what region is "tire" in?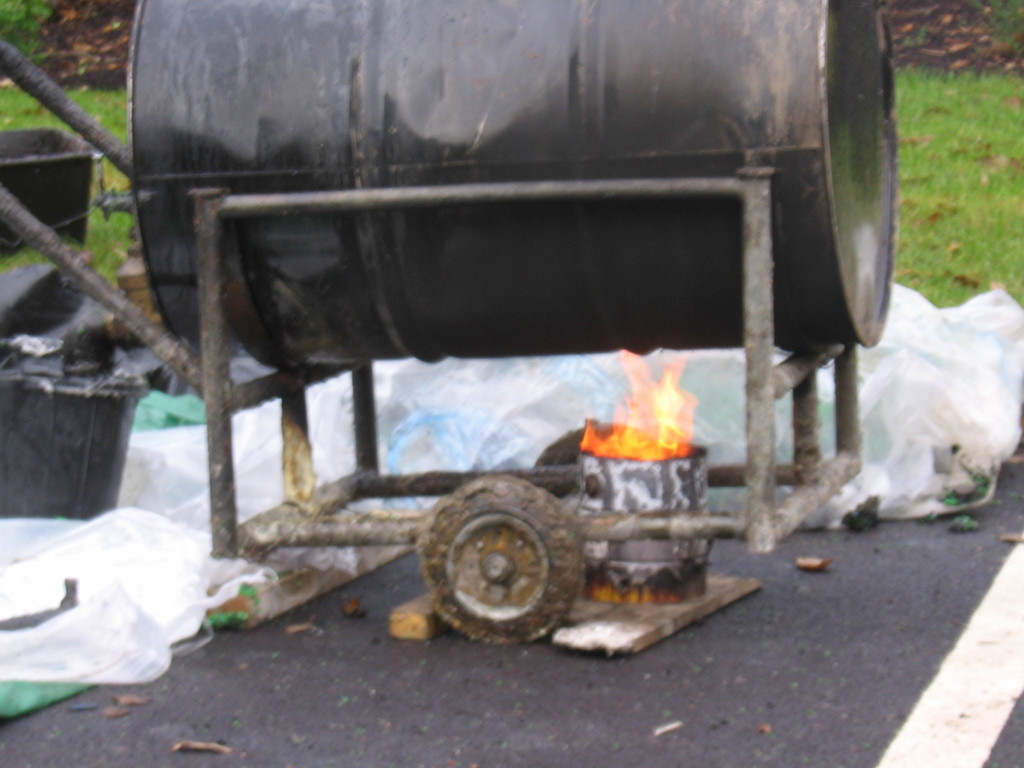
[x1=539, y1=431, x2=596, y2=487].
